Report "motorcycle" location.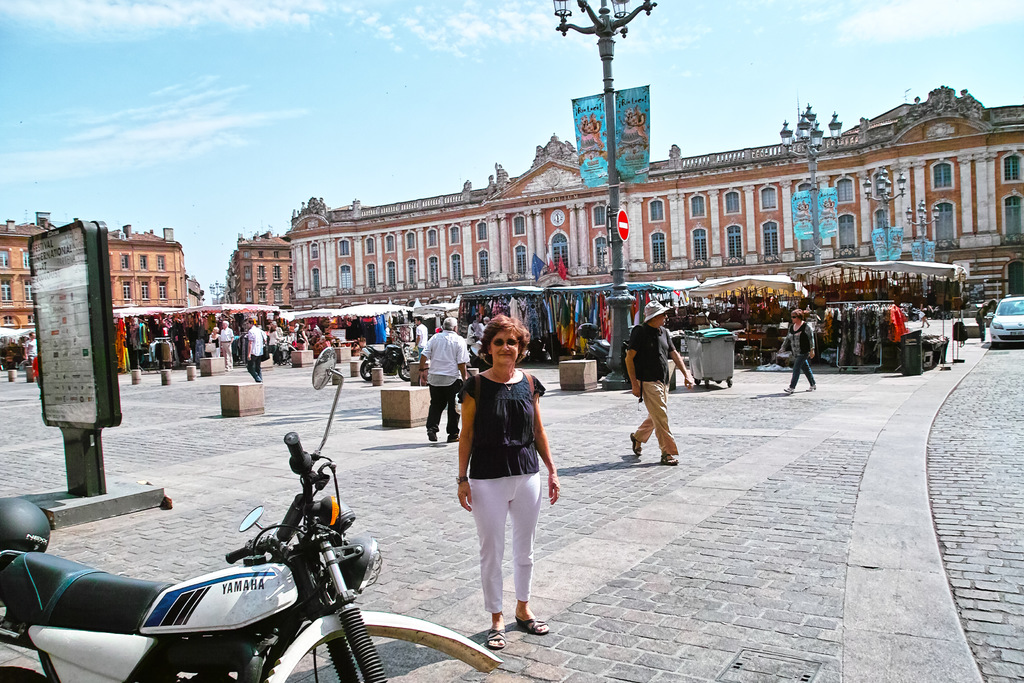
Report: select_region(358, 329, 417, 385).
